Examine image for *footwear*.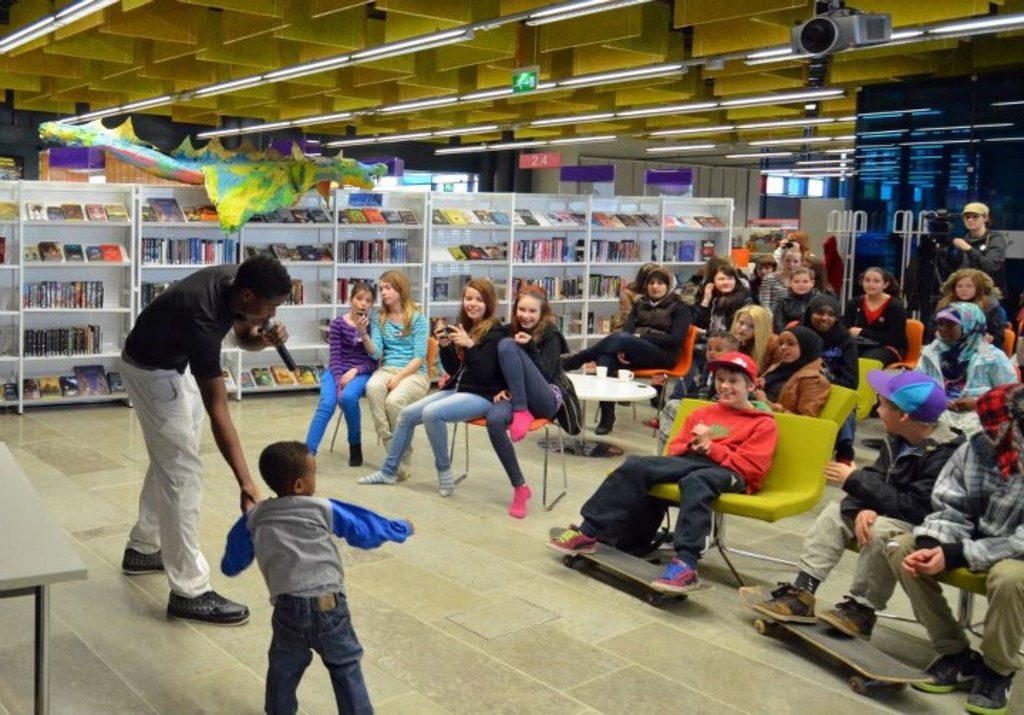
Examination result: (862,438,883,449).
